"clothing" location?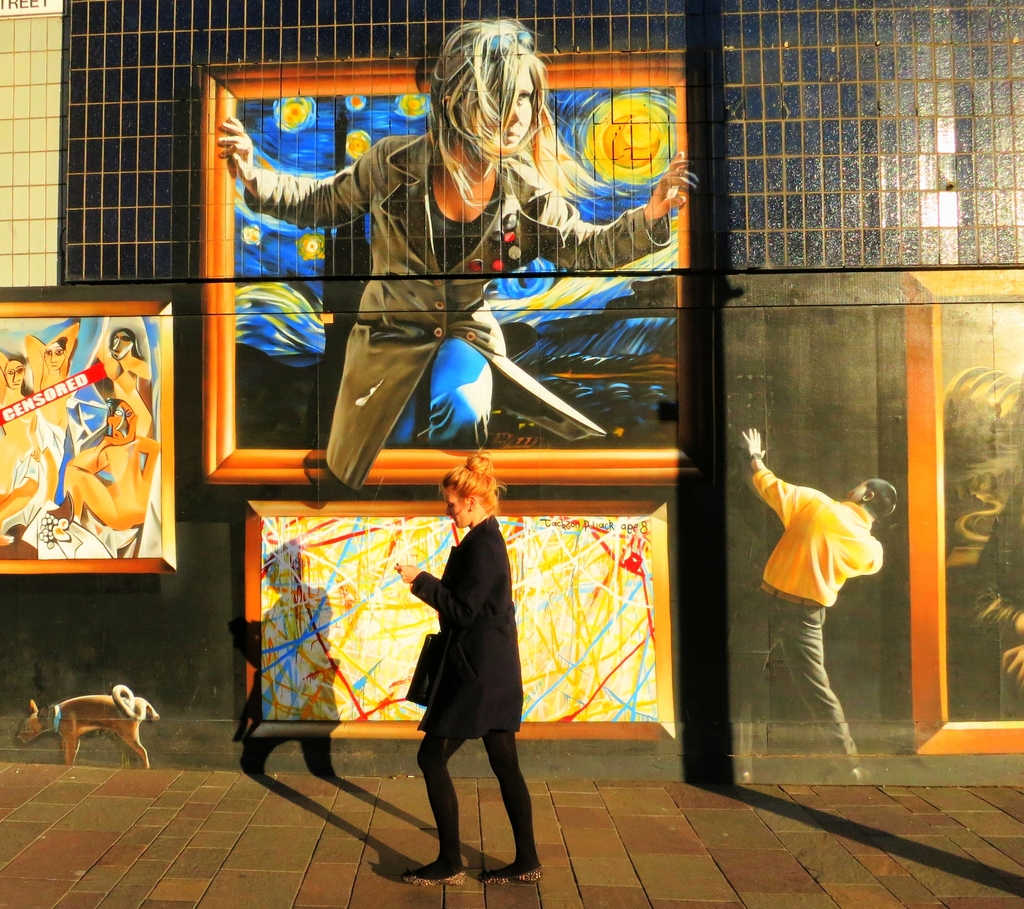
crop(241, 127, 670, 490)
